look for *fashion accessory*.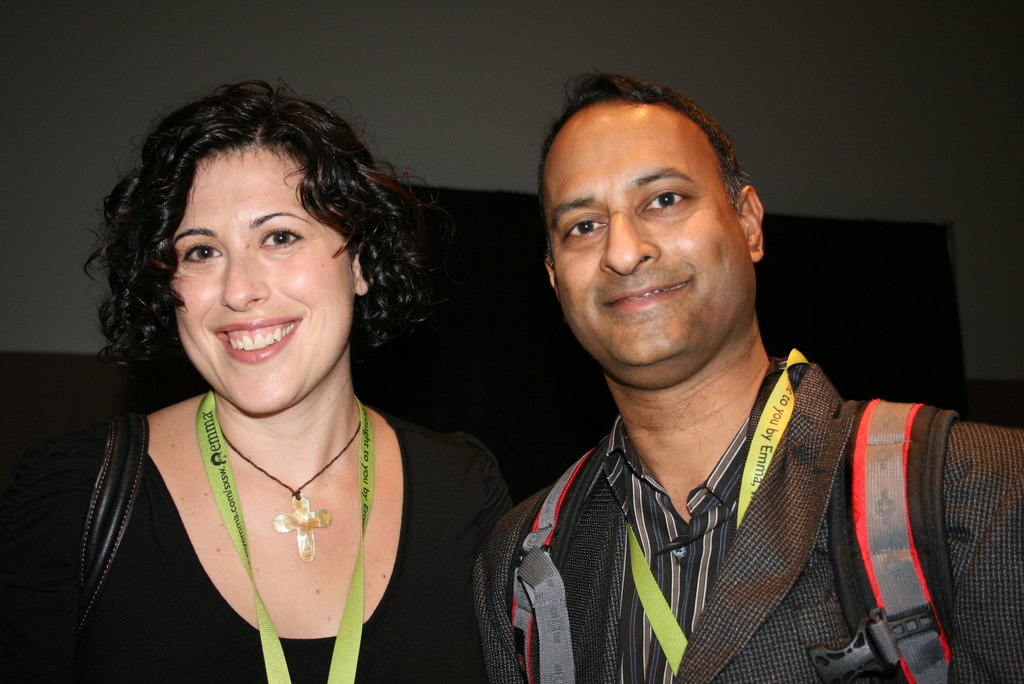
Found: box=[76, 416, 151, 641].
